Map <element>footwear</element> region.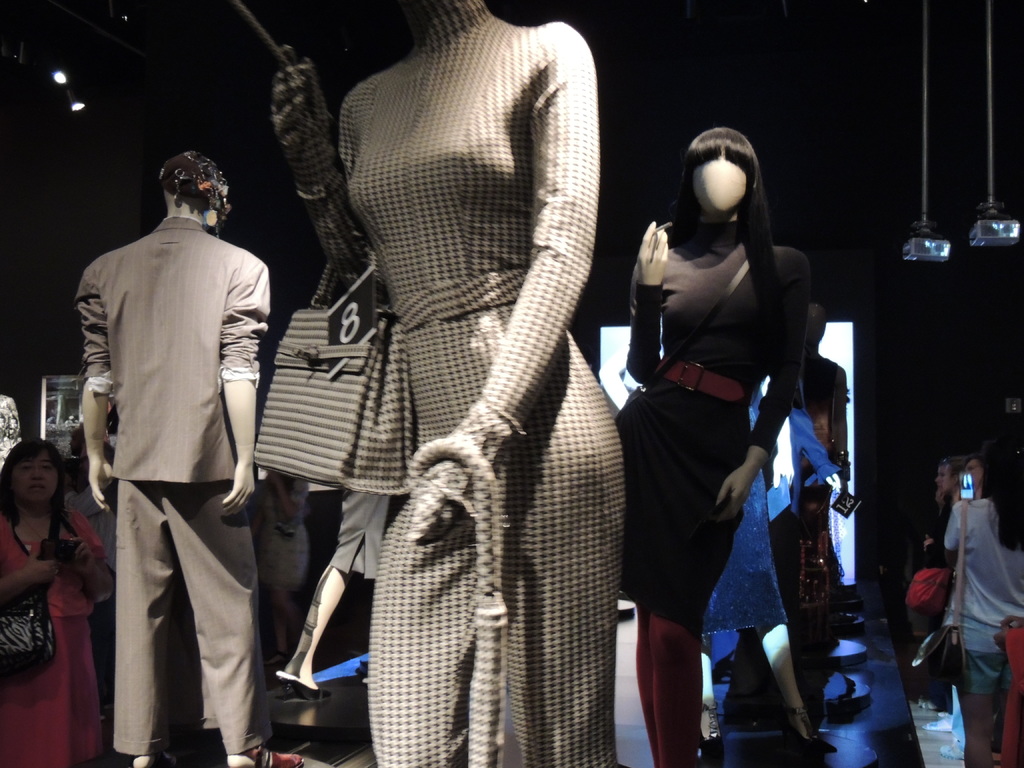
Mapped to Rect(279, 676, 331, 701).
